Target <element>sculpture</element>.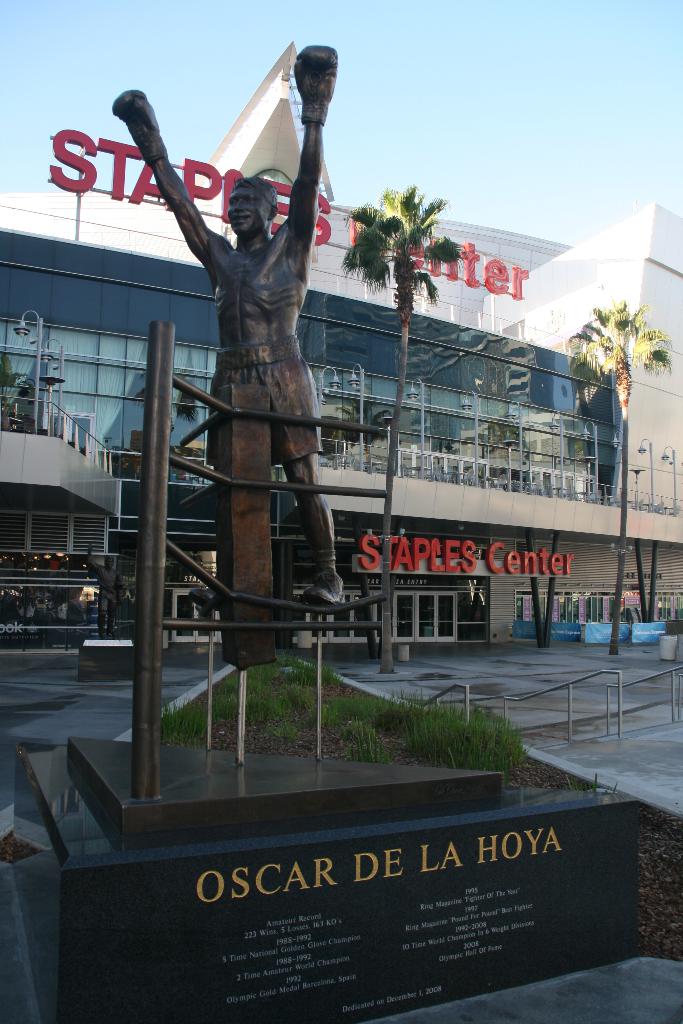
Target region: {"left": 111, "top": 61, "right": 379, "bottom": 771}.
